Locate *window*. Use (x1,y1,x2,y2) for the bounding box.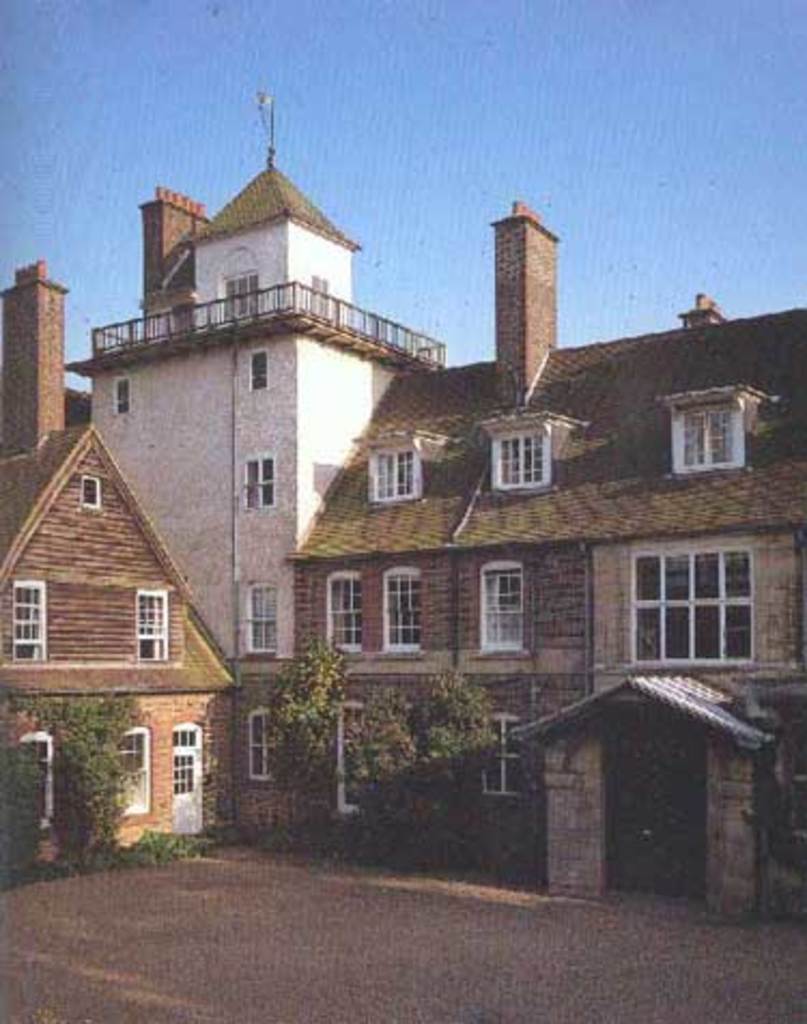
(665,396,749,473).
